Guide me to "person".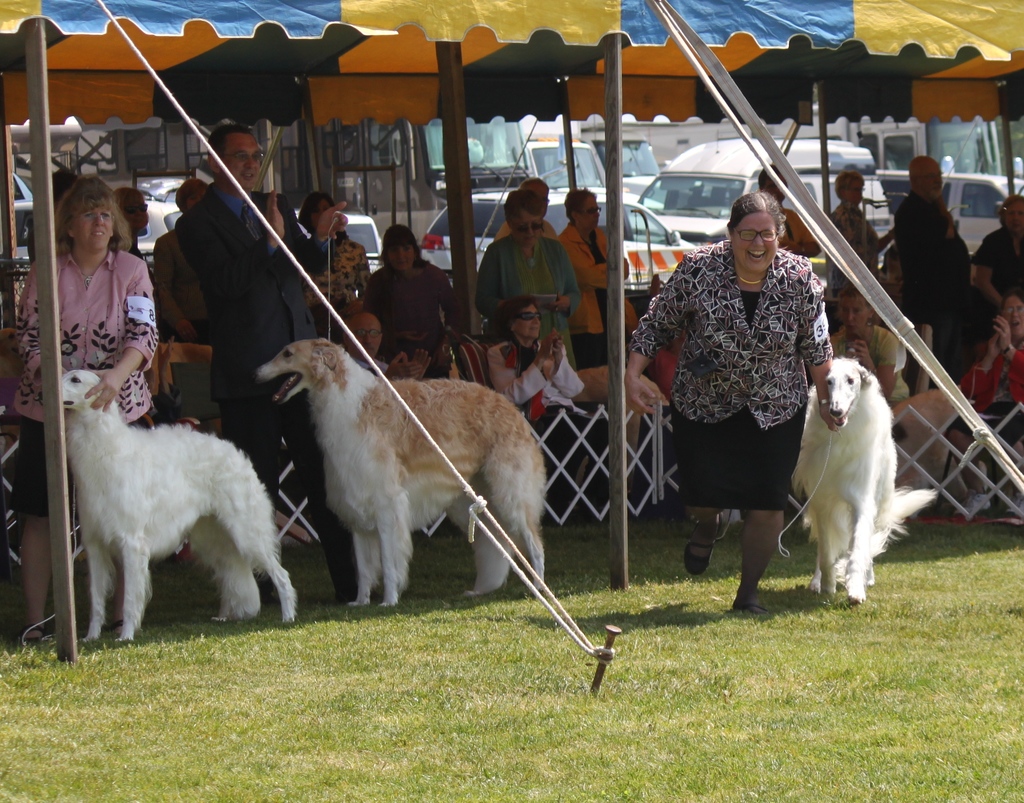
Guidance: [left=485, top=297, right=586, bottom=407].
